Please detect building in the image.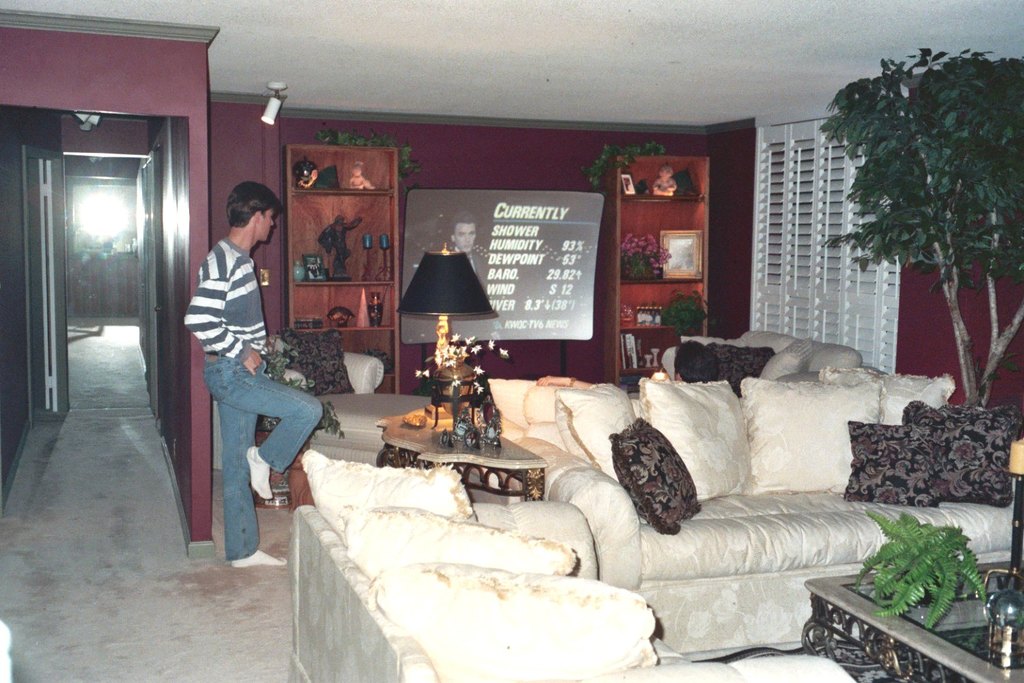
[left=0, top=0, right=1023, bottom=682].
